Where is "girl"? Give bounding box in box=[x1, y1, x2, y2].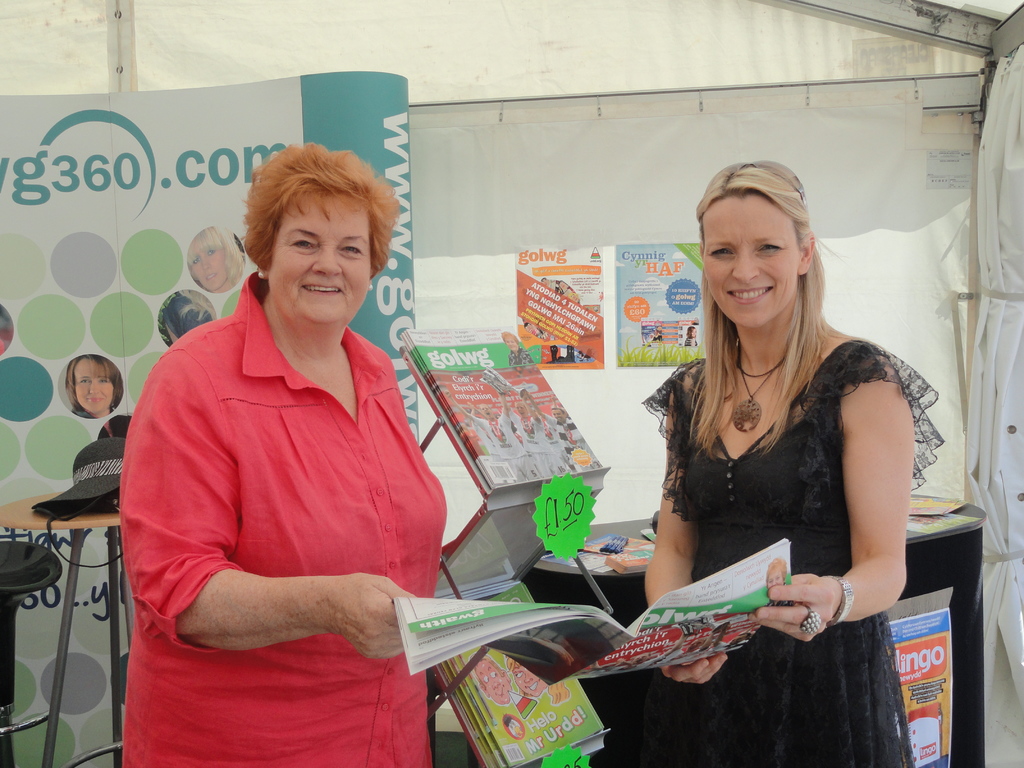
box=[639, 160, 943, 767].
